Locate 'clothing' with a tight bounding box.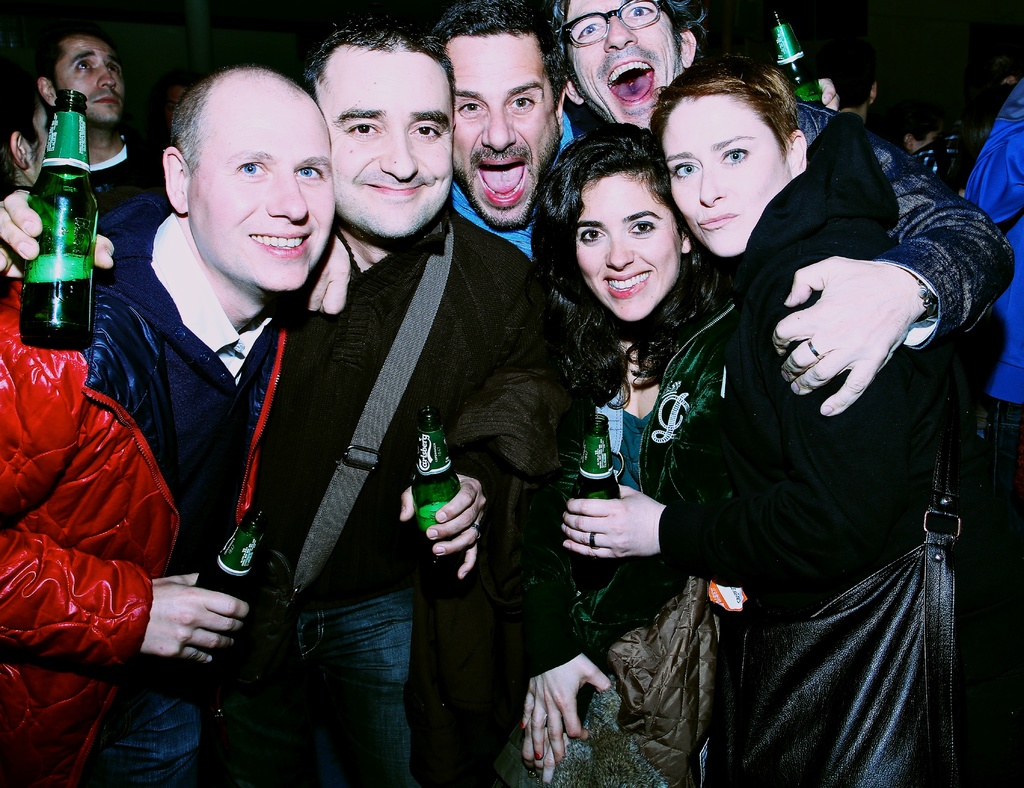
814,102,1009,341.
